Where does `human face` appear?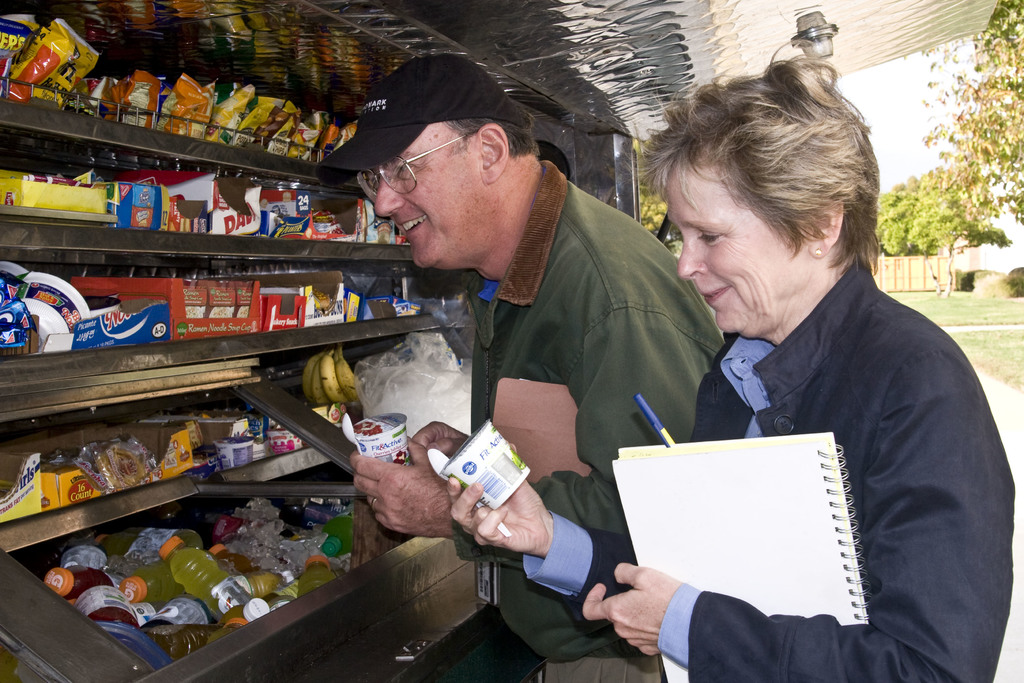
Appears at 369:121:487:270.
